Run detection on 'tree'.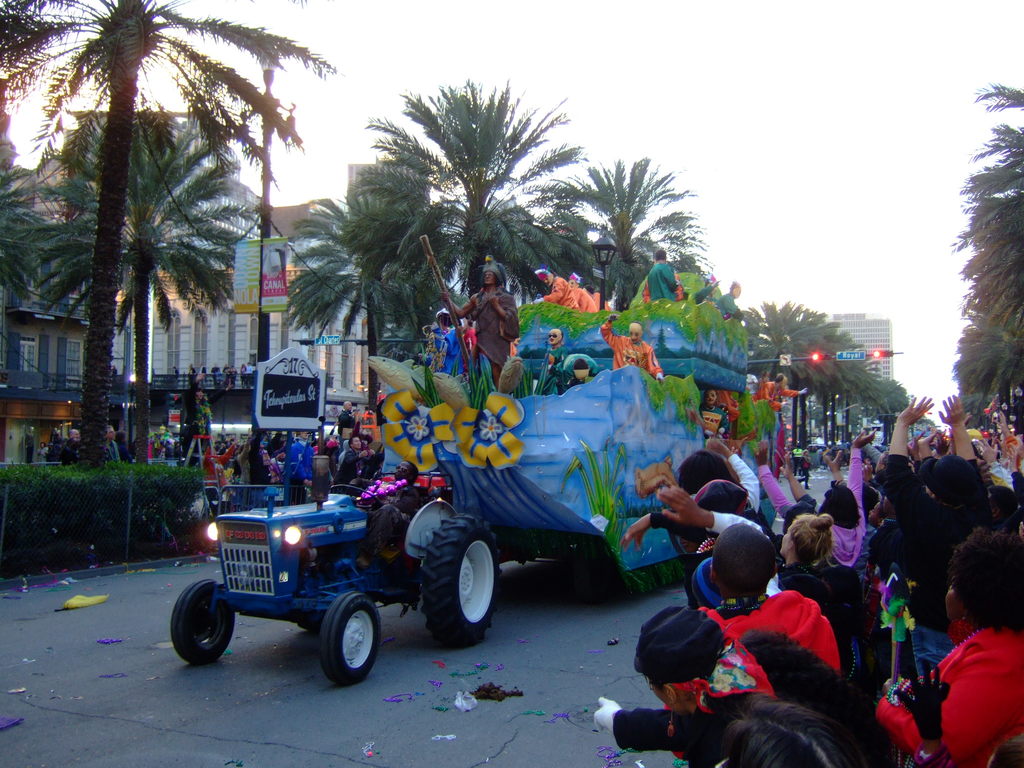
Result: (left=277, top=188, right=454, bottom=436).
